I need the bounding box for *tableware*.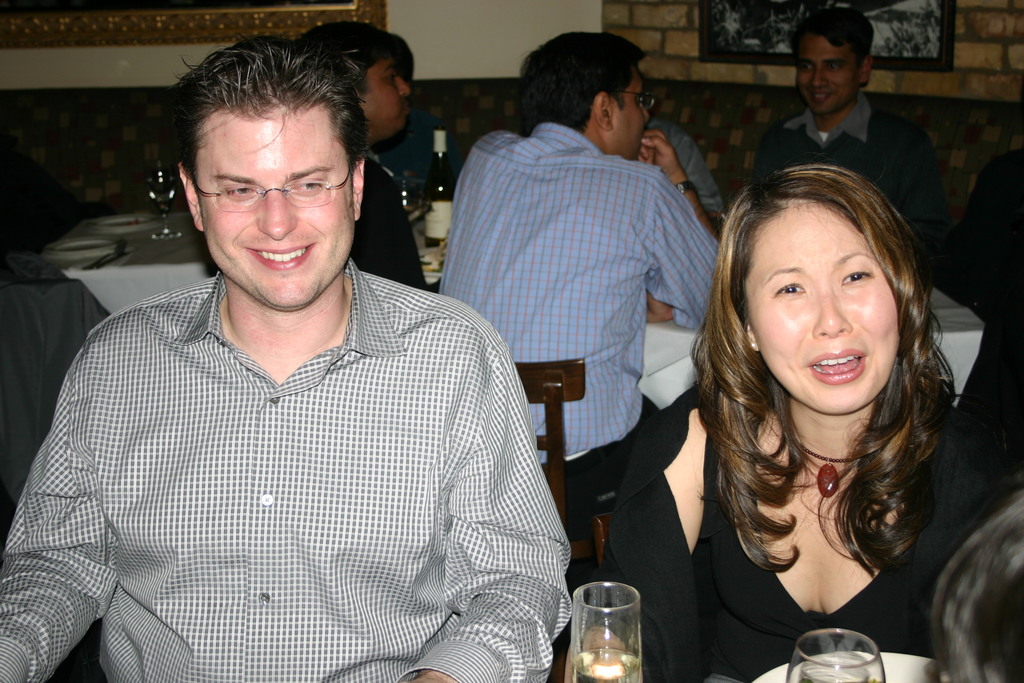
Here it is: [785,626,882,682].
